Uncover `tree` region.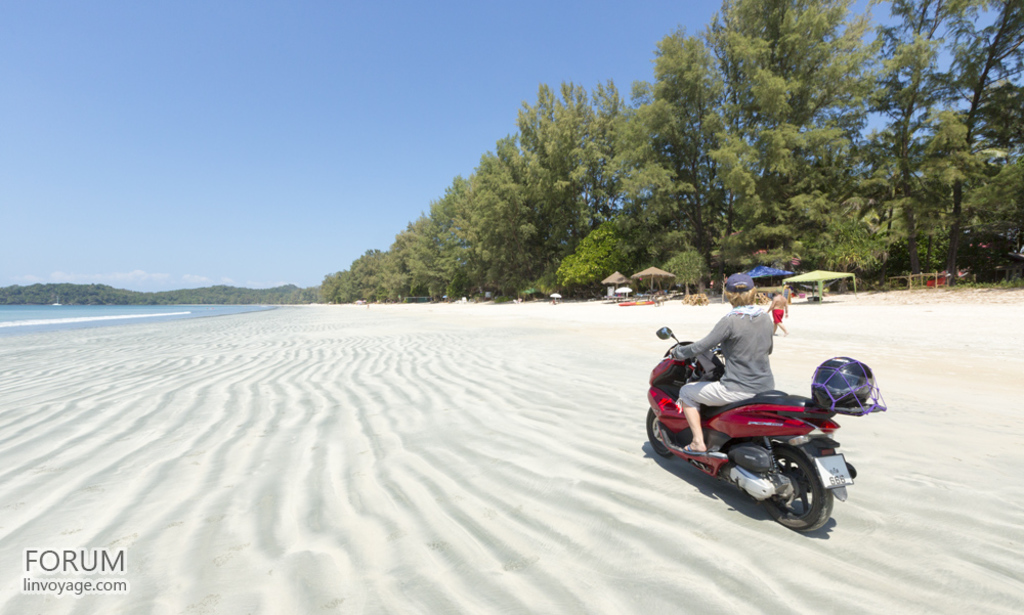
Uncovered: 908:0:1023:285.
